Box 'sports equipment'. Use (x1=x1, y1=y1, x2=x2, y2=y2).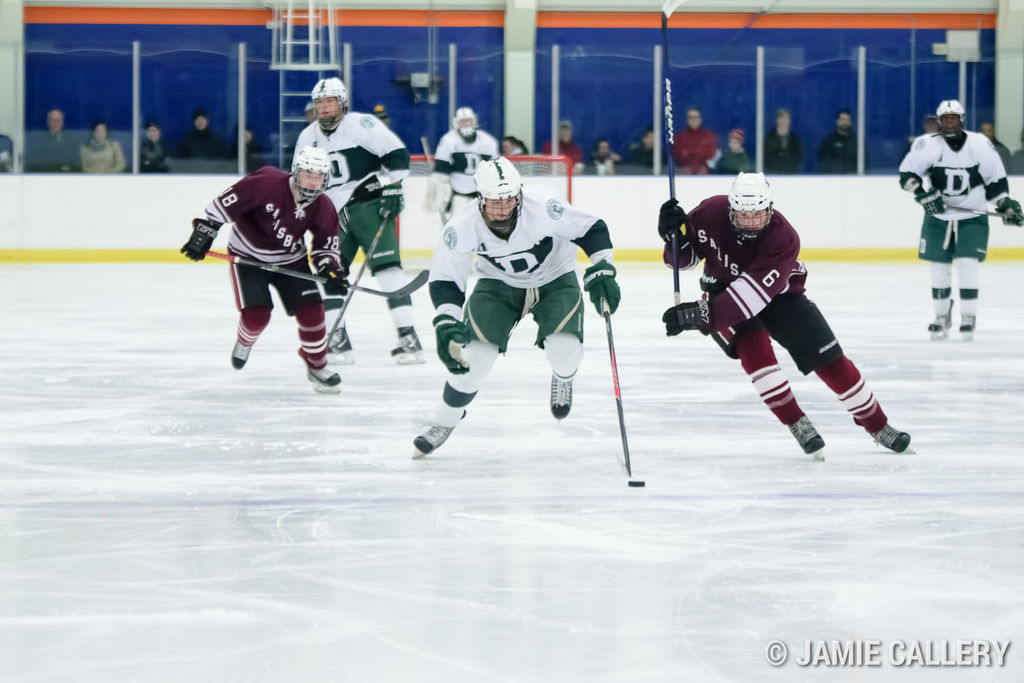
(x1=650, y1=193, x2=681, y2=252).
